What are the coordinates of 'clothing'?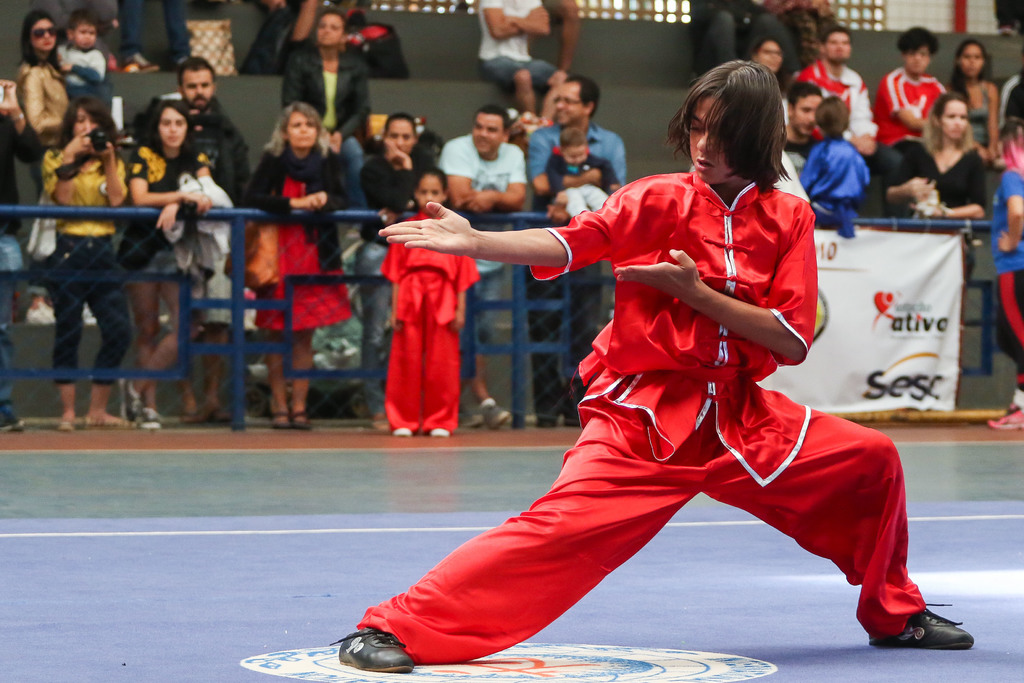
<box>126,95,242,201</box>.
